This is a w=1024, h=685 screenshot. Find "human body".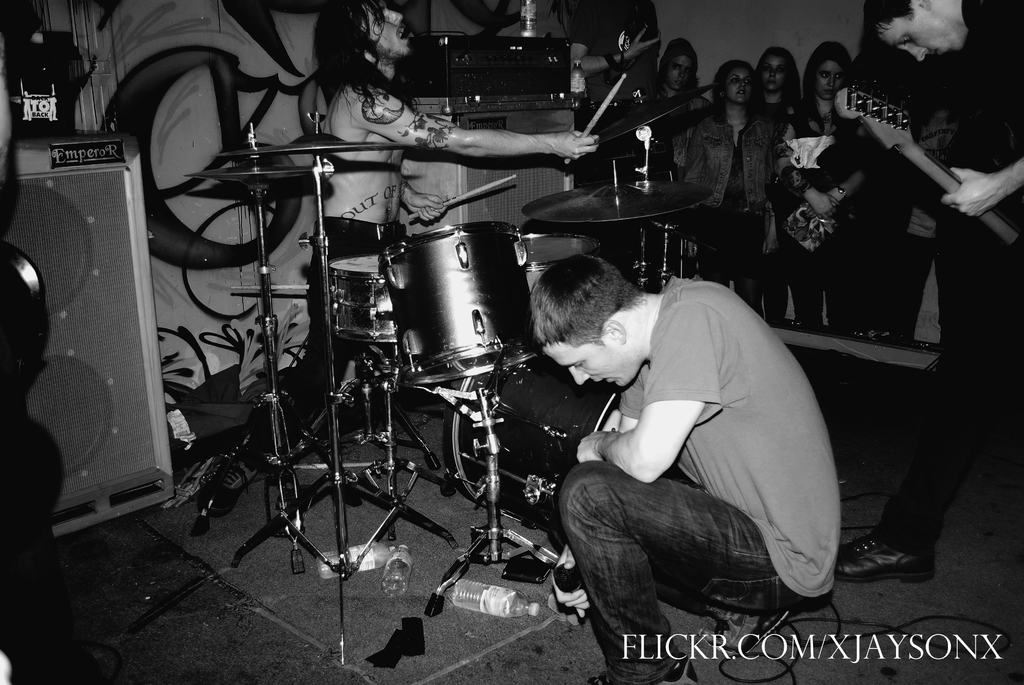
Bounding box: 326, 0, 594, 361.
